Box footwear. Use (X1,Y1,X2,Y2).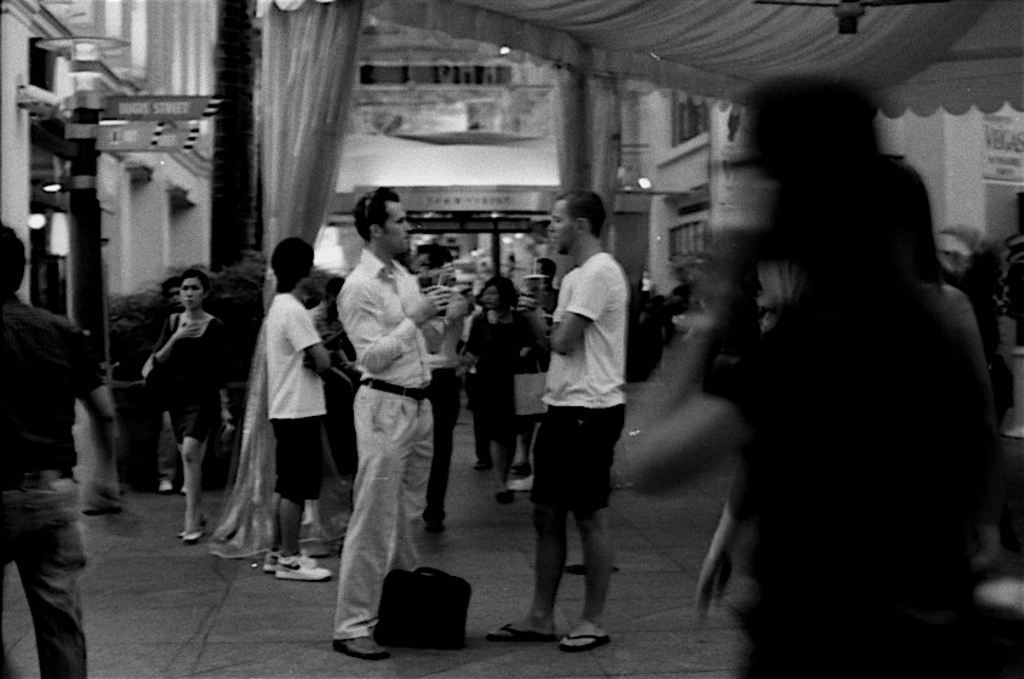
(511,460,531,472).
